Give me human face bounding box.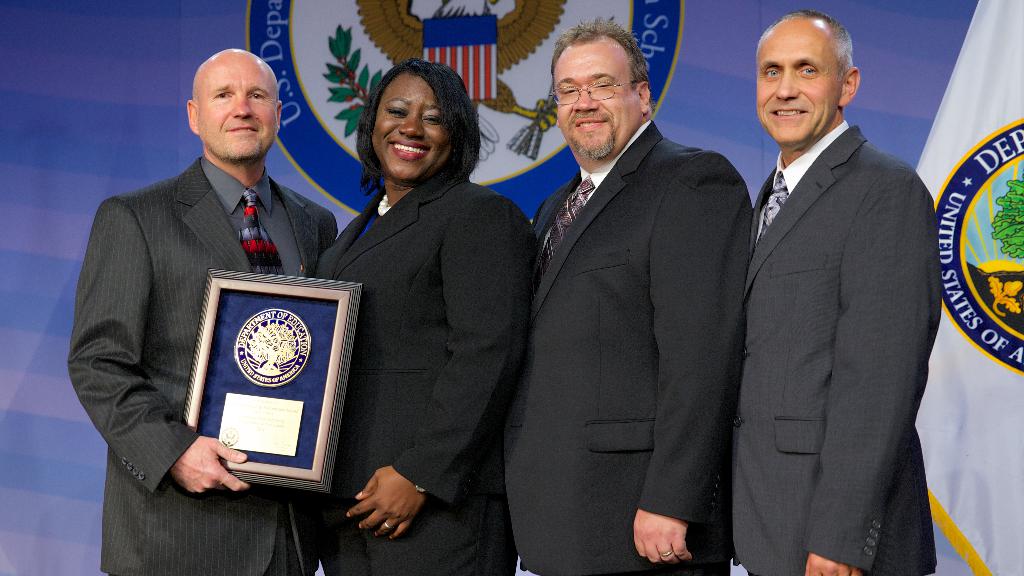
rect(755, 20, 842, 147).
